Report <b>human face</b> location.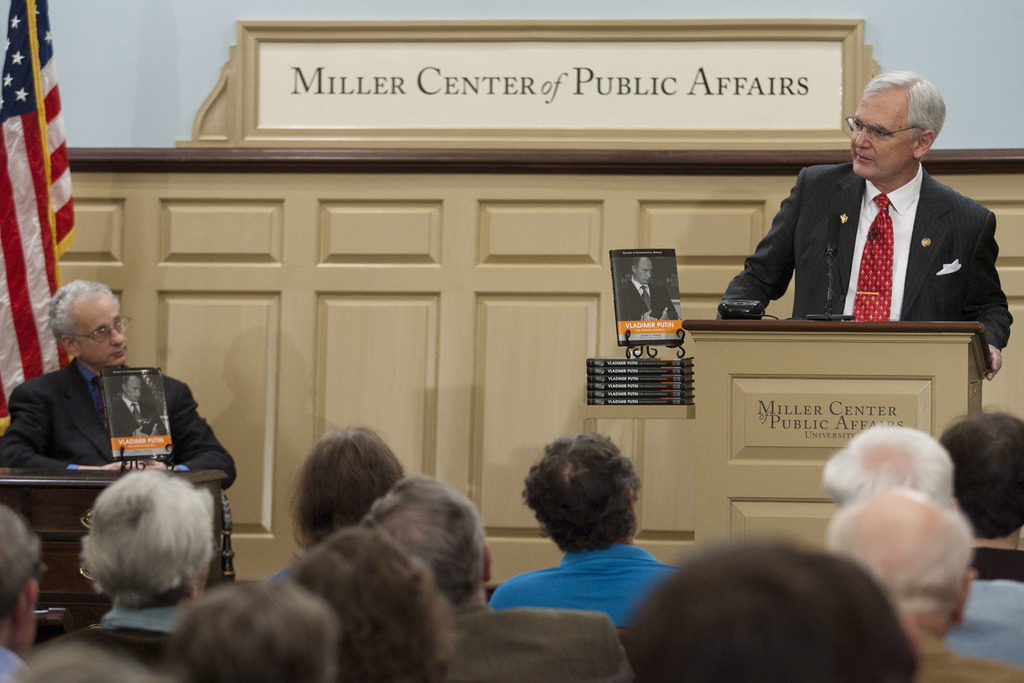
Report: {"left": 126, "top": 378, "right": 143, "bottom": 402}.
